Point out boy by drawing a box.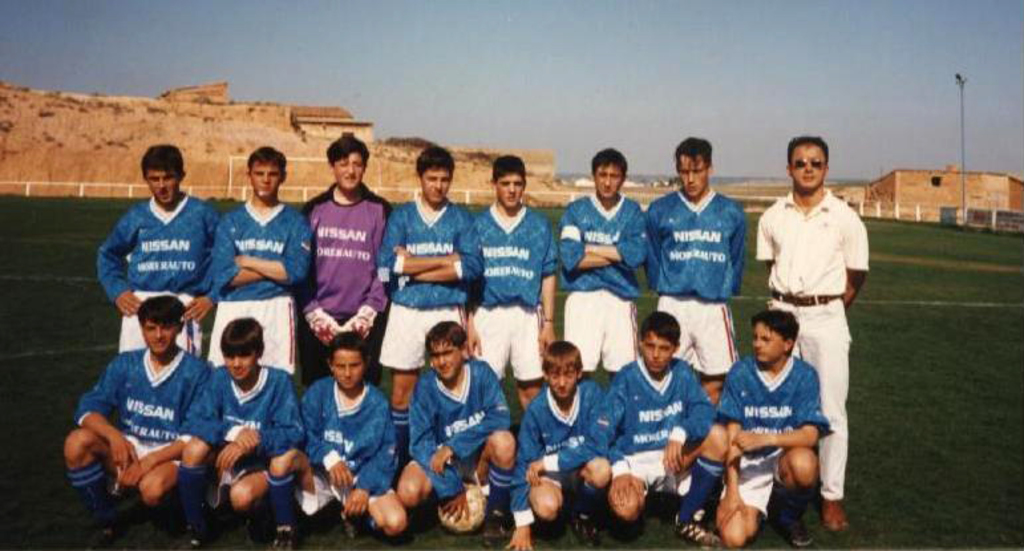
[556, 147, 649, 380].
